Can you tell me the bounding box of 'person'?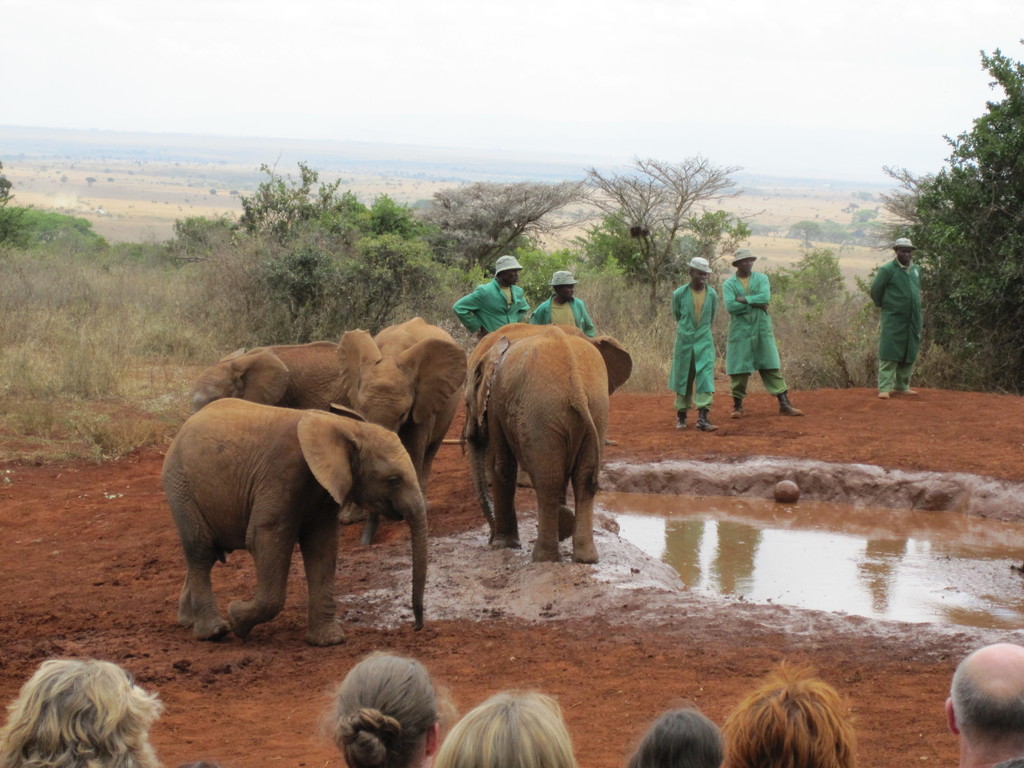
bbox=(870, 233, 940, 399).
